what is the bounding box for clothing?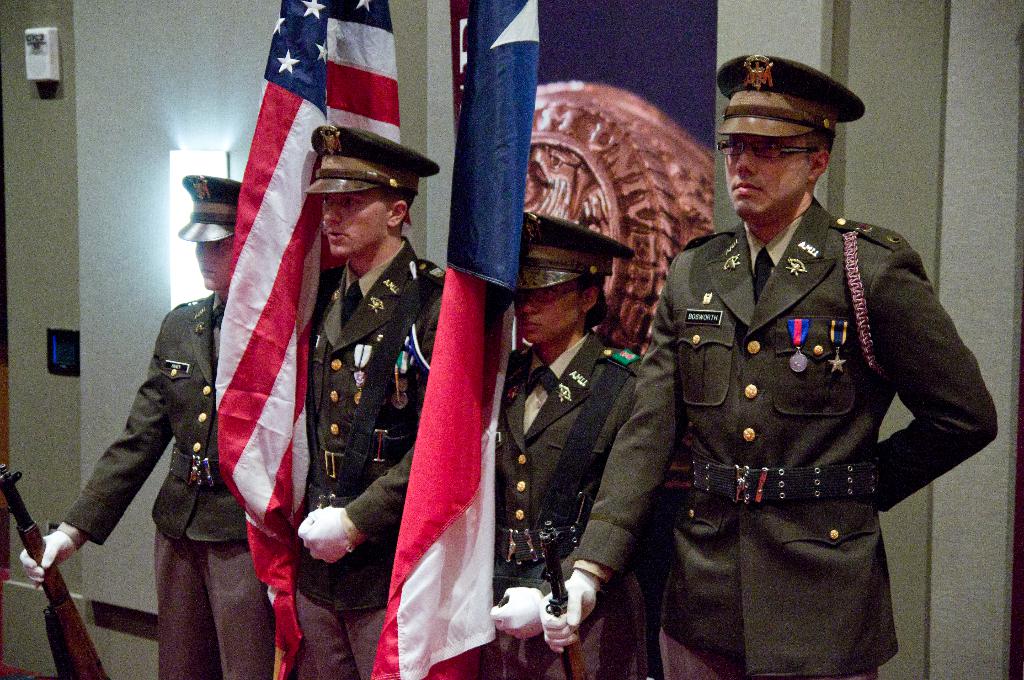
639, 174, 991, 654.
